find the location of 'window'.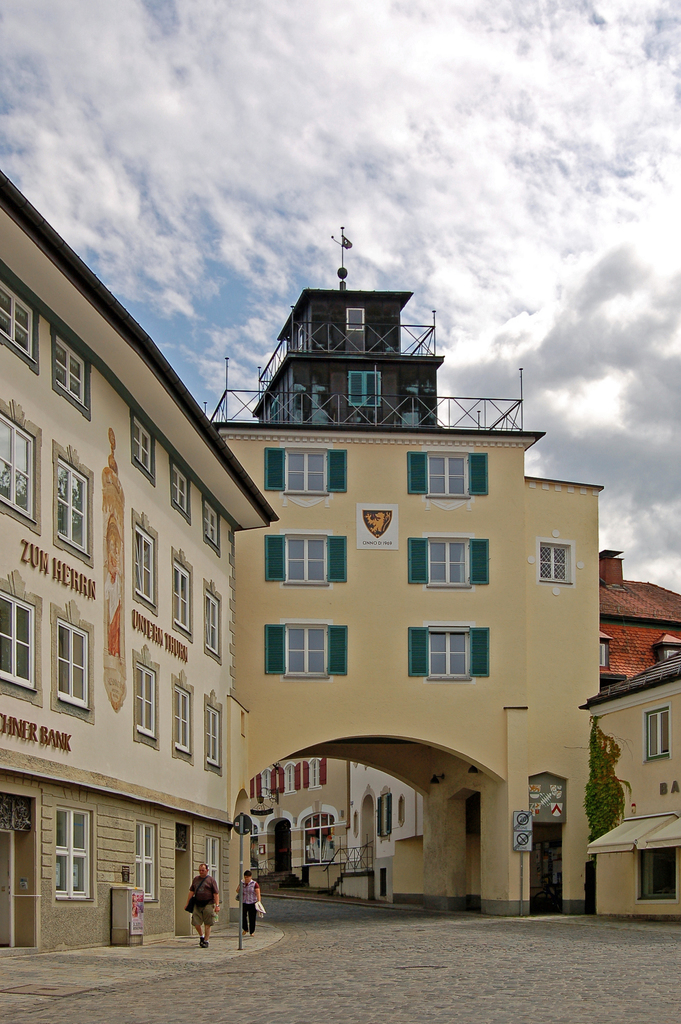
Location: [x1=601, y1=637, x2=608, y2=664].
